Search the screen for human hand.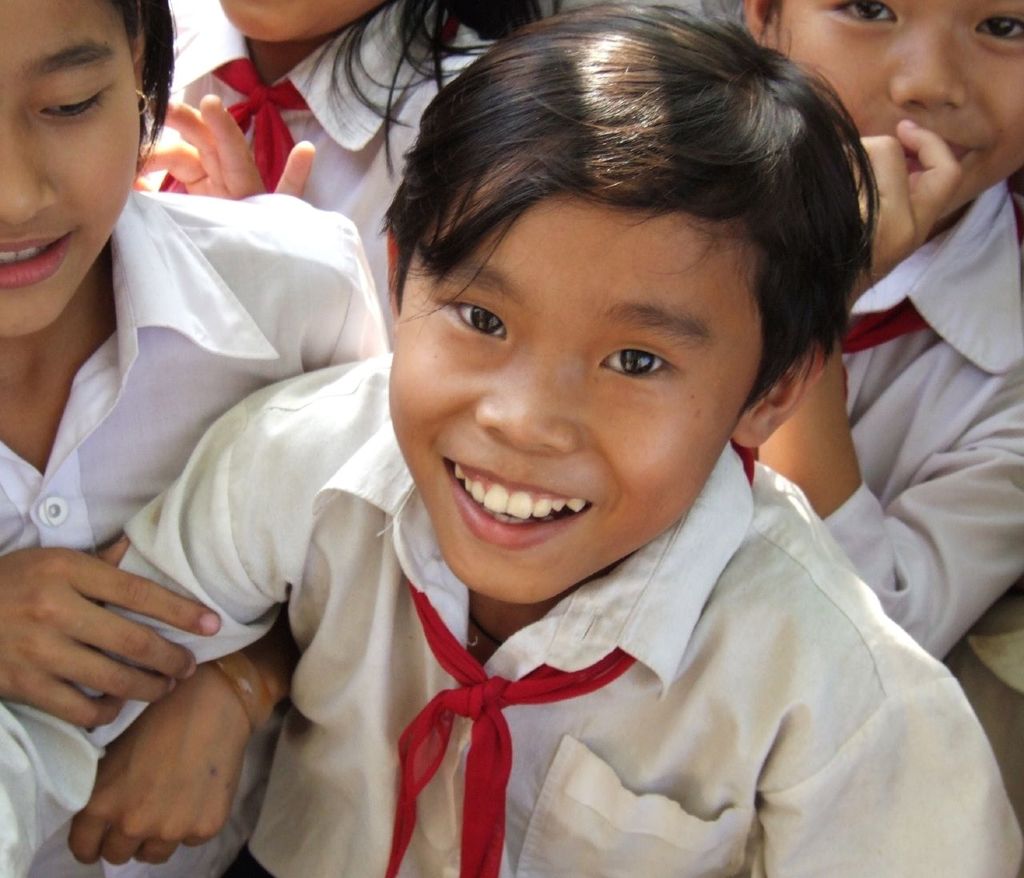
Found at box(66, 679, 258, 867).
